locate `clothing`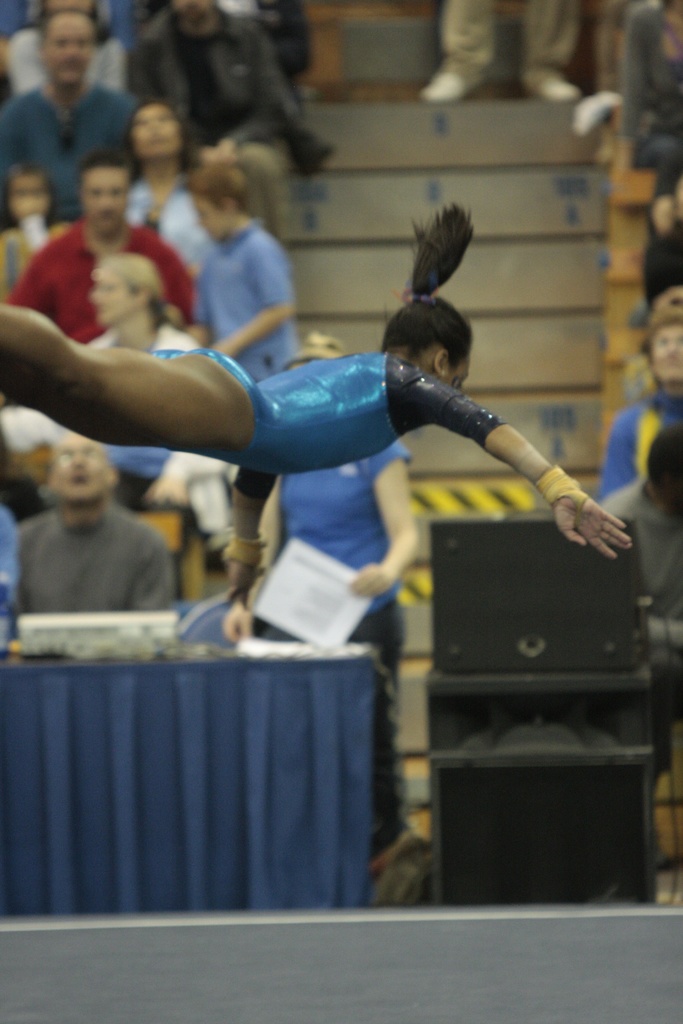
{"x1": 174, "y1": 342, "x2": 512, "y2": 472}
